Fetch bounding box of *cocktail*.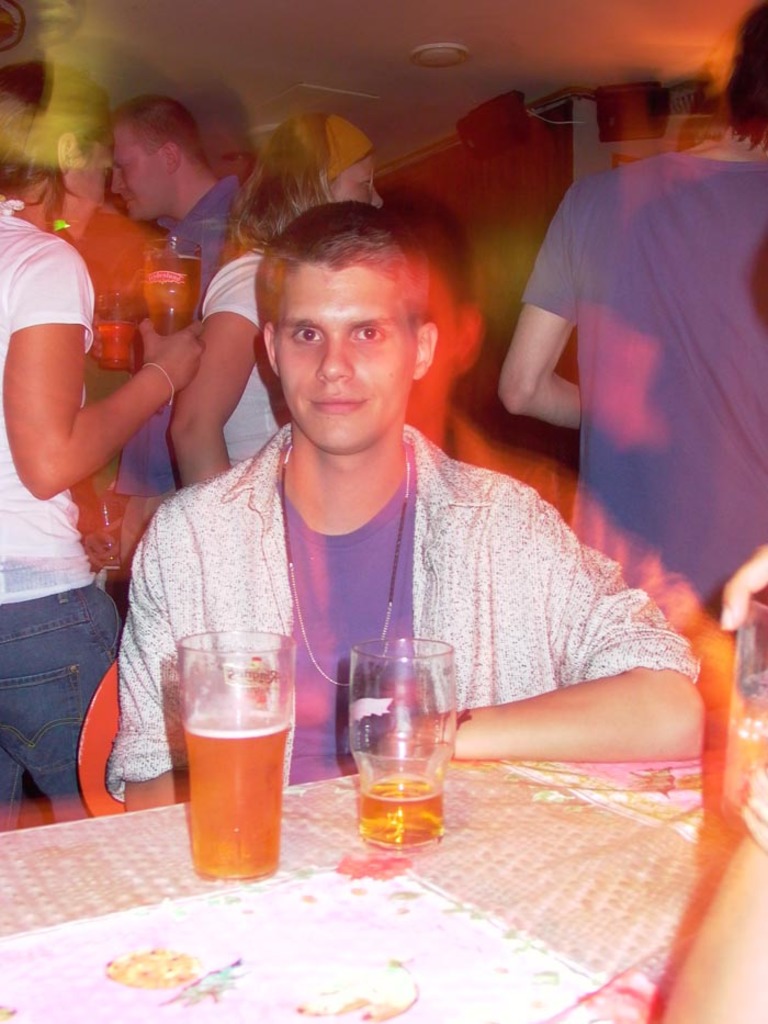
Bbox: 177/627/298/882.
